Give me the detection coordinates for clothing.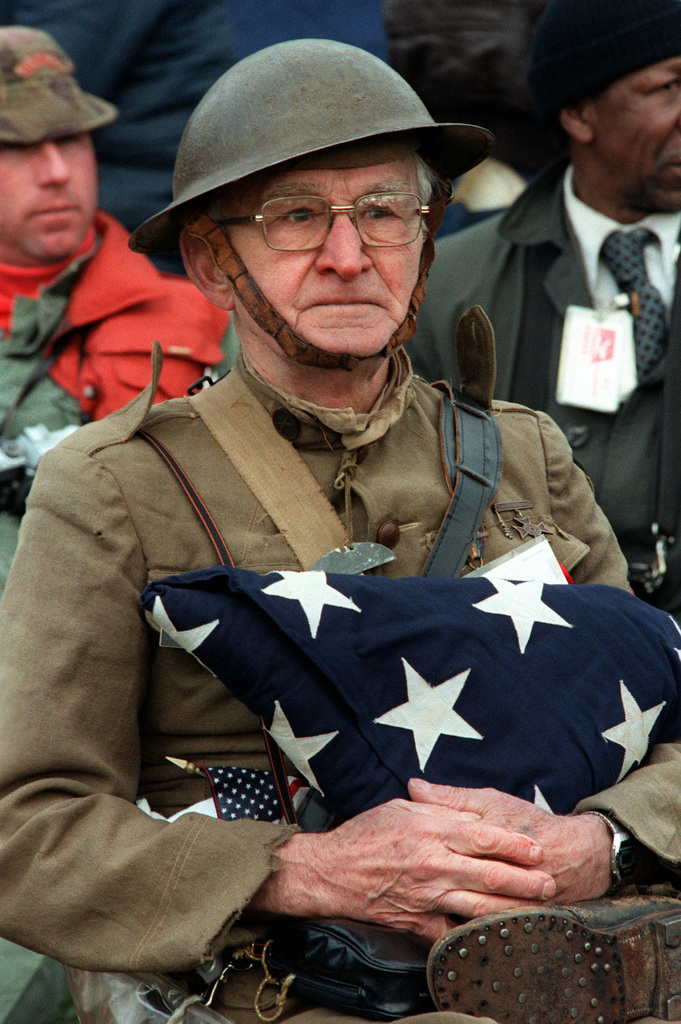
<box>0,0,240,226</box>.
